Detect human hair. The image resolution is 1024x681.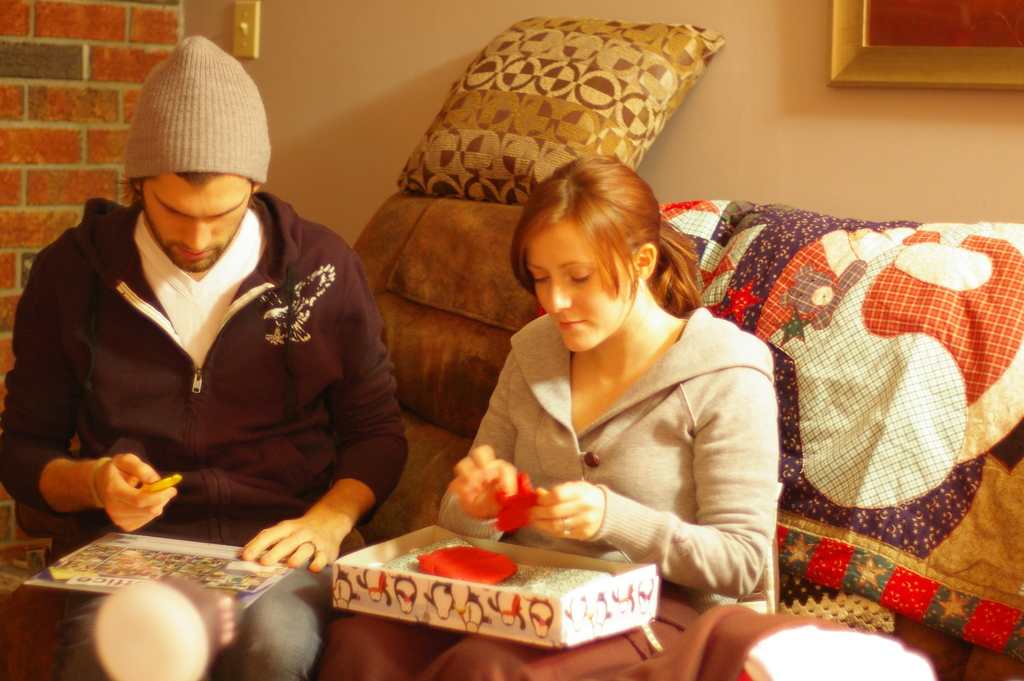
<region>516, 147, 694, 352</region>.
